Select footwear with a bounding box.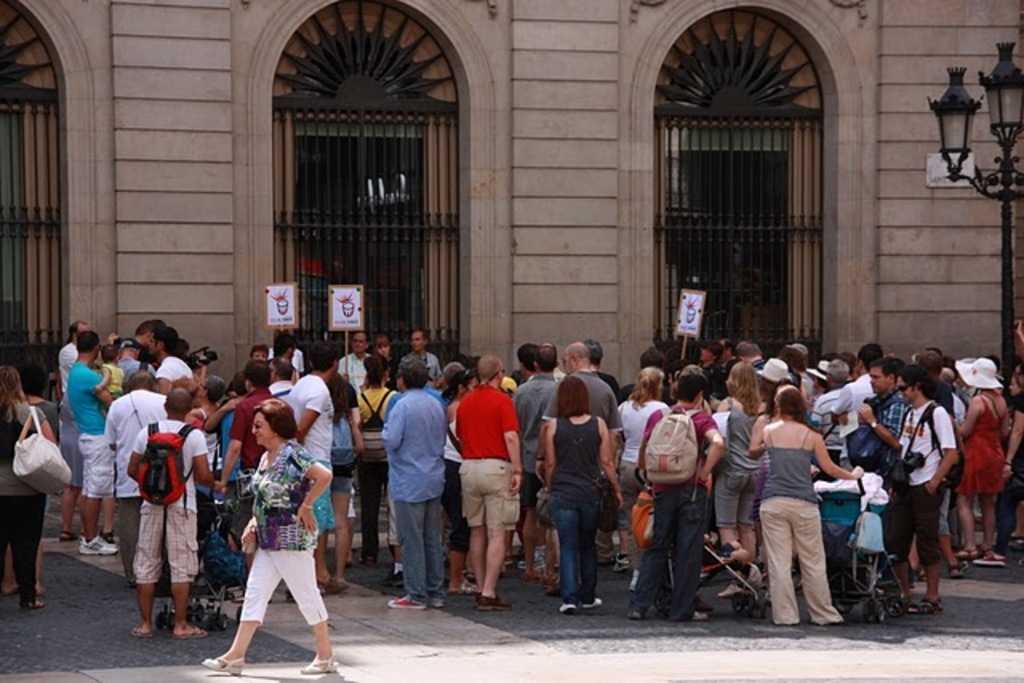
x1=950 y1=560 x2=970 y2=585.
